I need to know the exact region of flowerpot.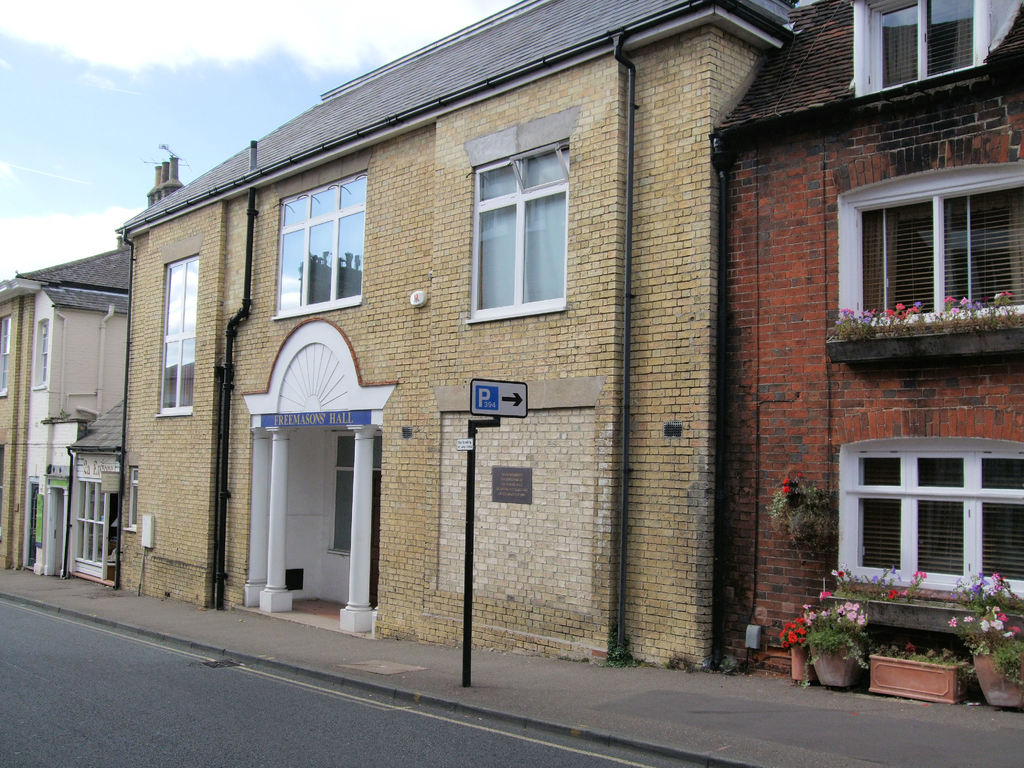
Region: 870/644/976/707.
